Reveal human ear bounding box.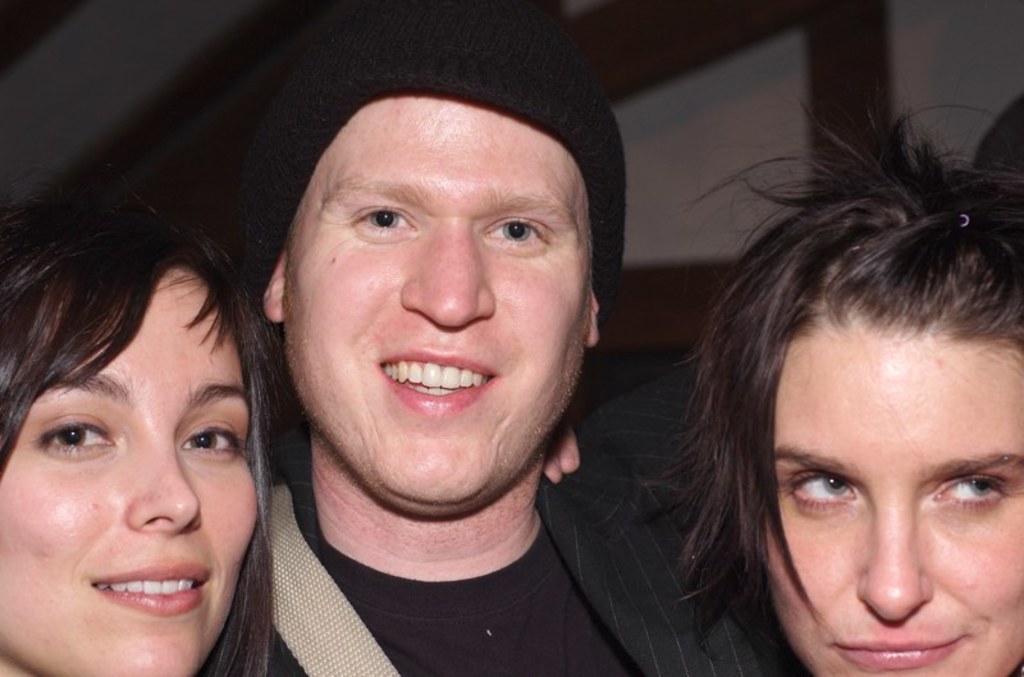
Revealed: bbox=(262, 252, 289, 324).
